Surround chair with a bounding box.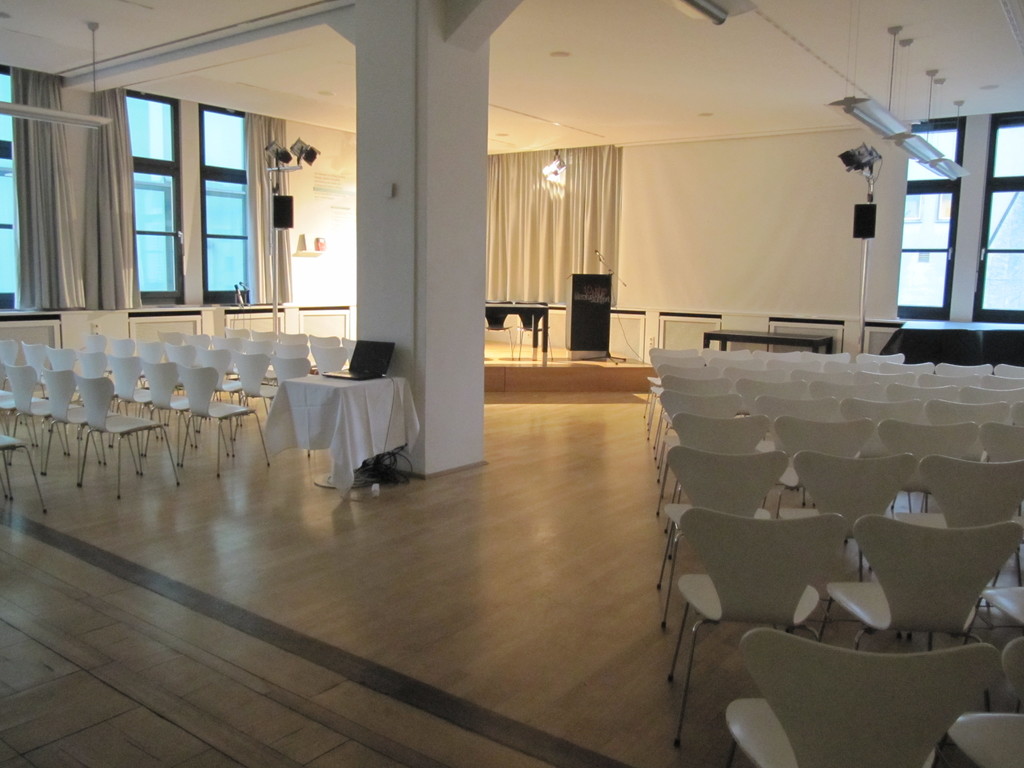
crop(820, 509, 1023, 651).
